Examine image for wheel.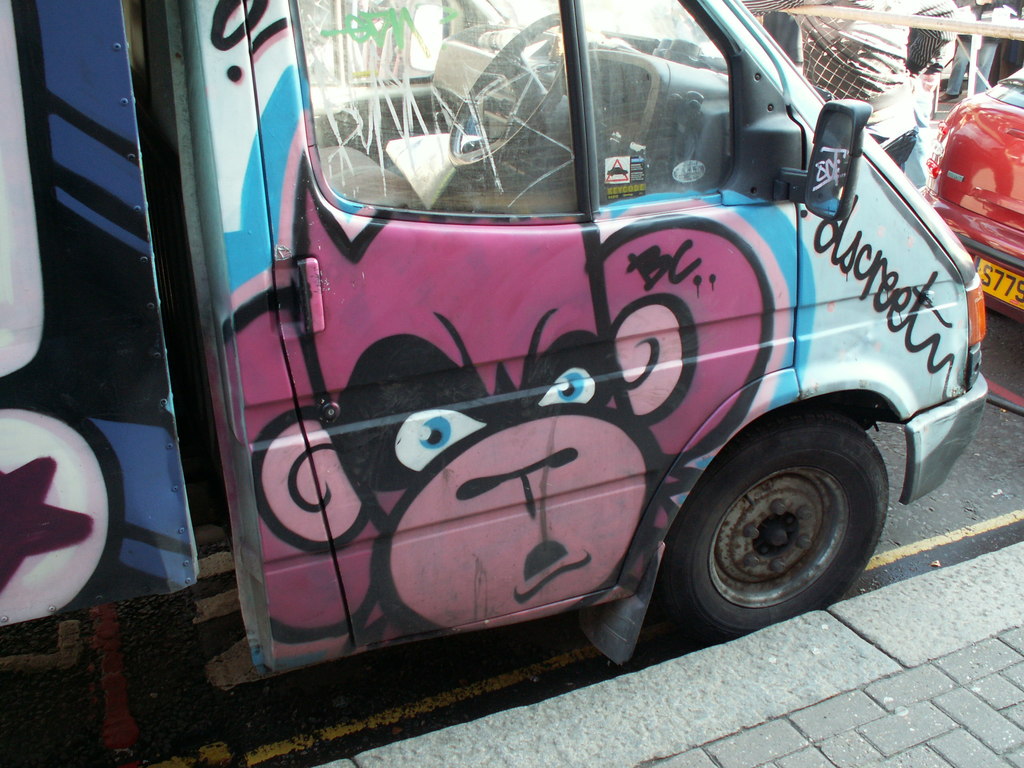
Examination result: 627,403,876,634.
